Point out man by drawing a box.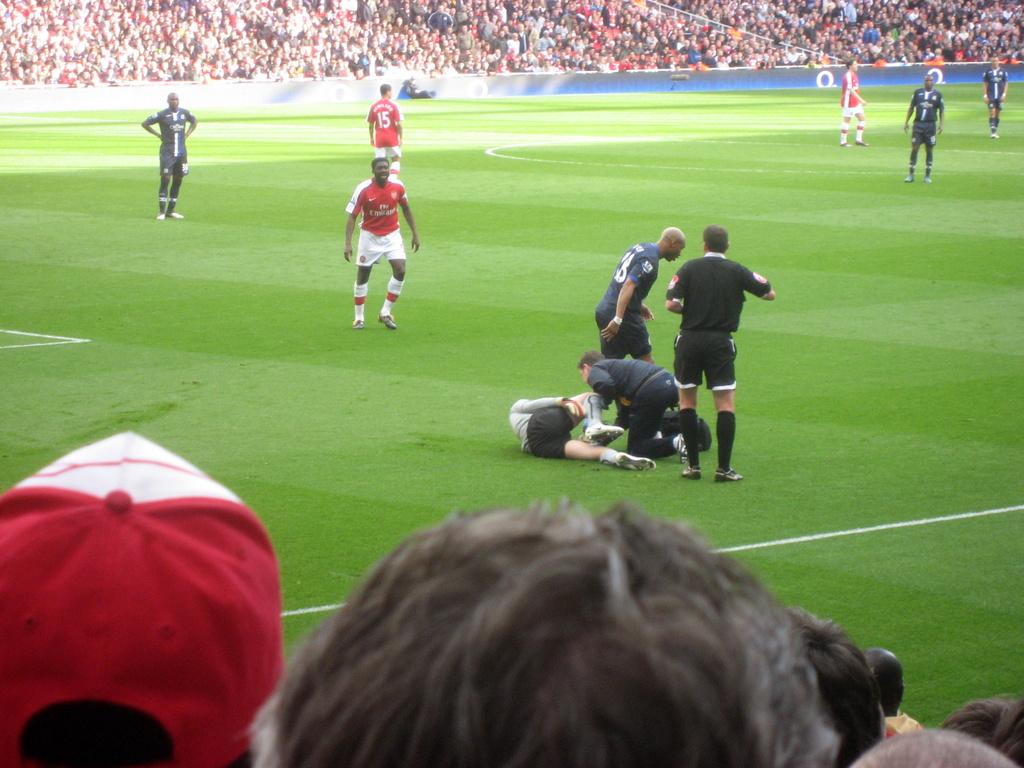
{"left": 836, "top": 54, "right": 869, "bottom": 148}.
